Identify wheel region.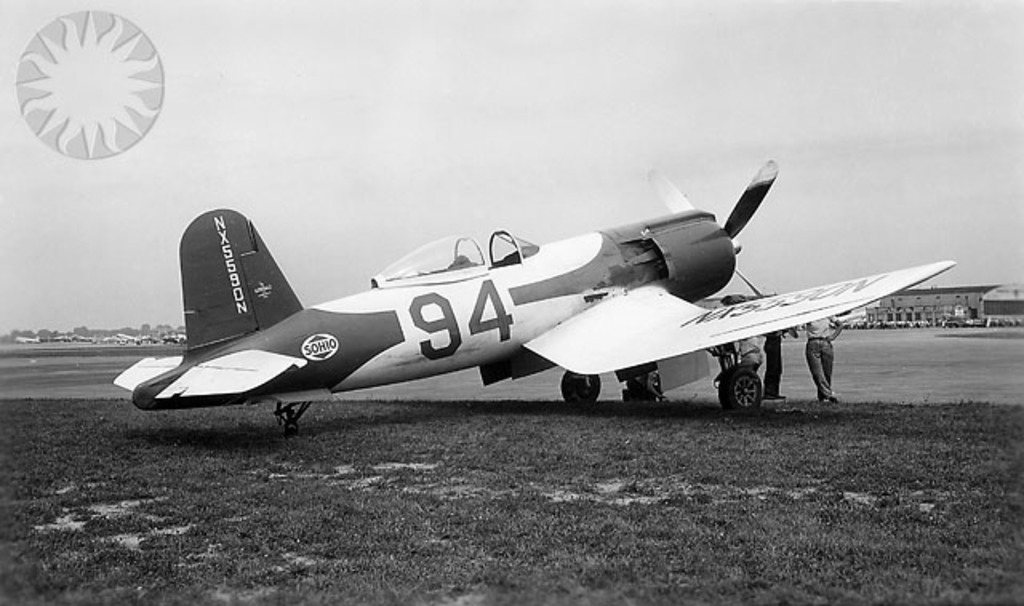
Region: [717,368,766,409].
